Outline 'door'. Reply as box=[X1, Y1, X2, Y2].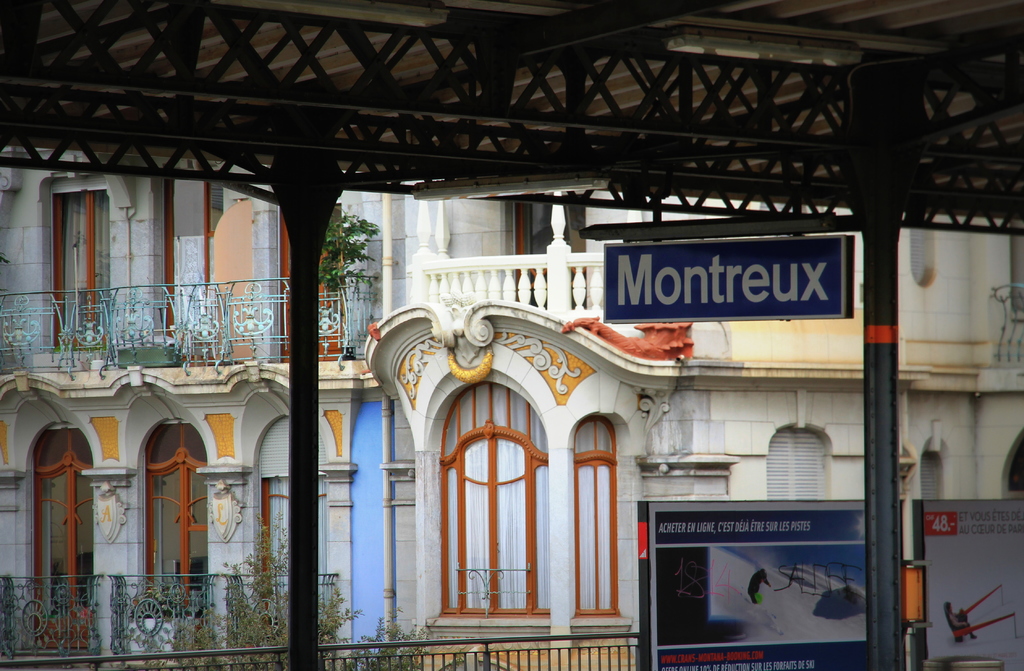
box=[40, 421, 90, 651].
